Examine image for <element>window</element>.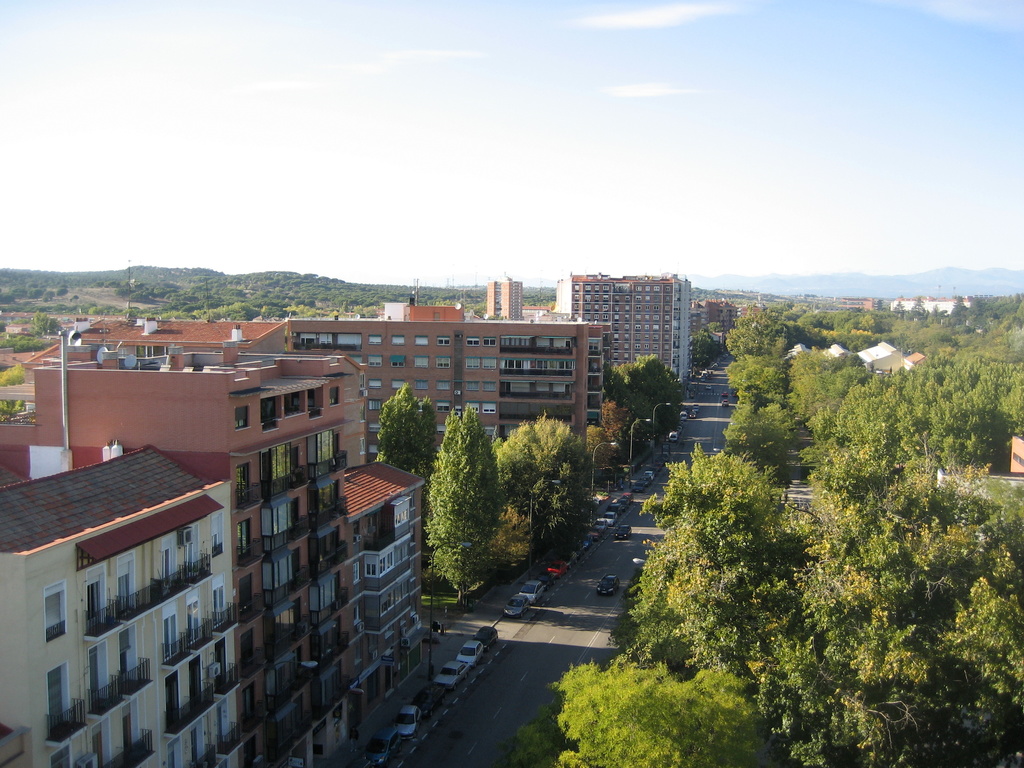
Examination result: bbox(416, 379, 429, 390).
